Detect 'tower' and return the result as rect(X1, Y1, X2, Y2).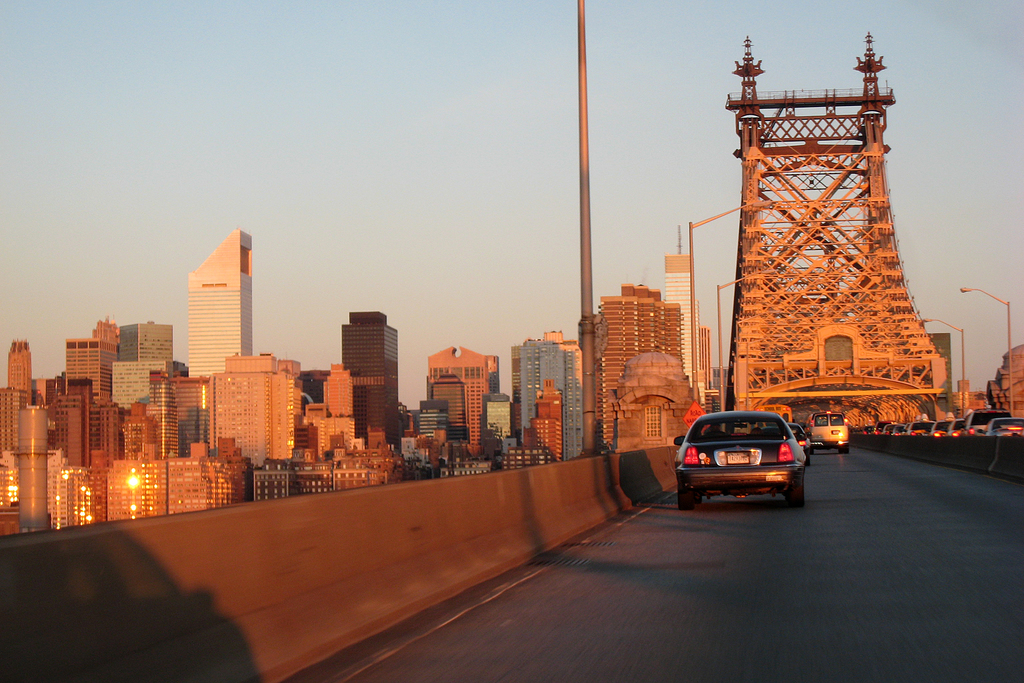
rect(336, 304, 404, 429).
